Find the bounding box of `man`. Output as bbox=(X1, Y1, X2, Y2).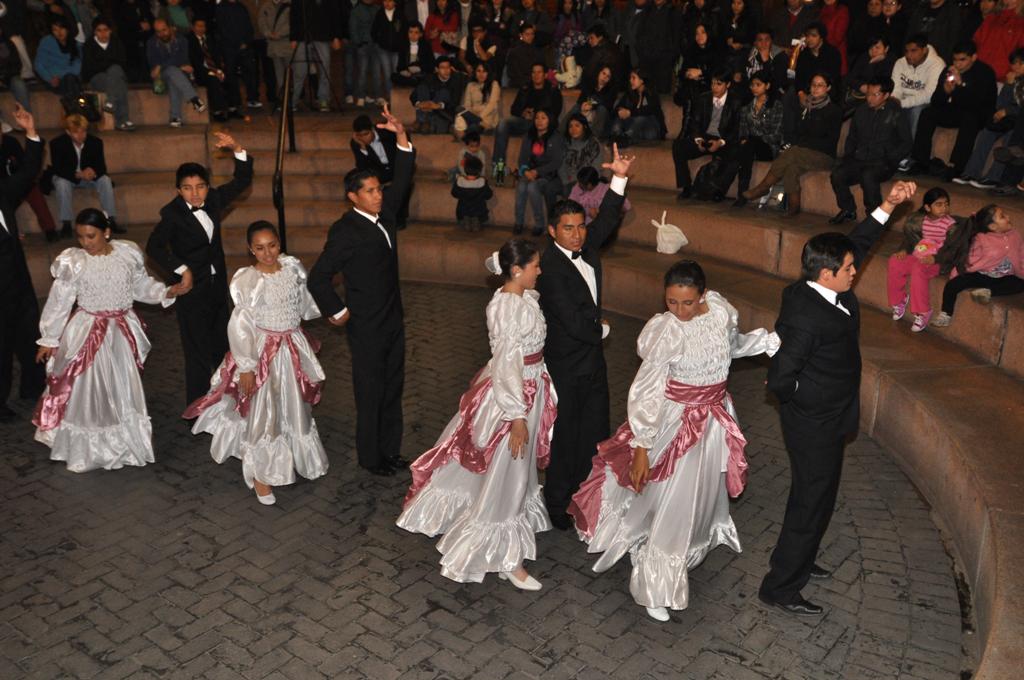
bbox=(542, 144, 632, 532).
